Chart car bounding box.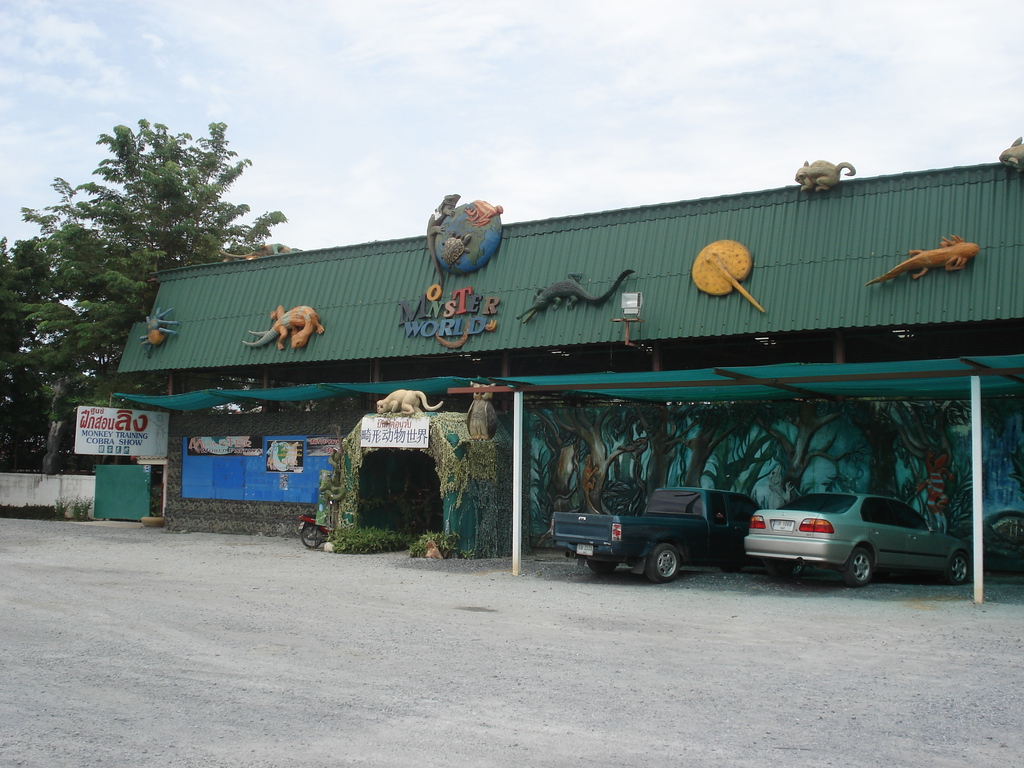
Charted: 986,509,1023,576.
